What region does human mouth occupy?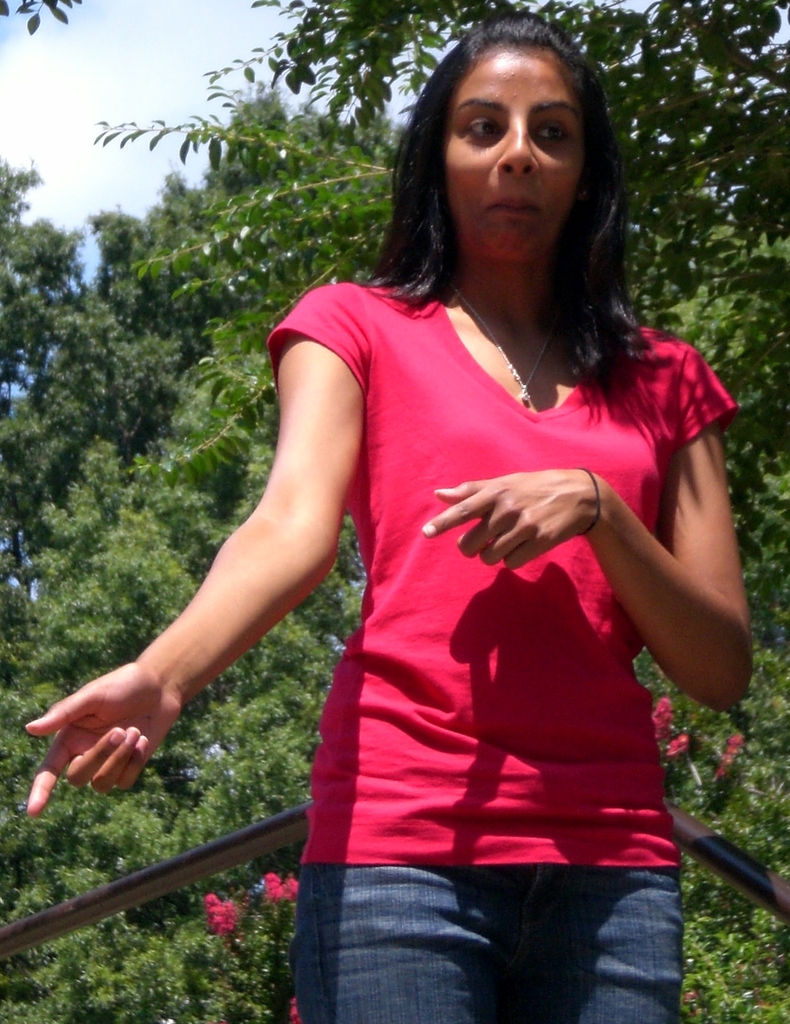
select_region(481, 181, 546, 228).
